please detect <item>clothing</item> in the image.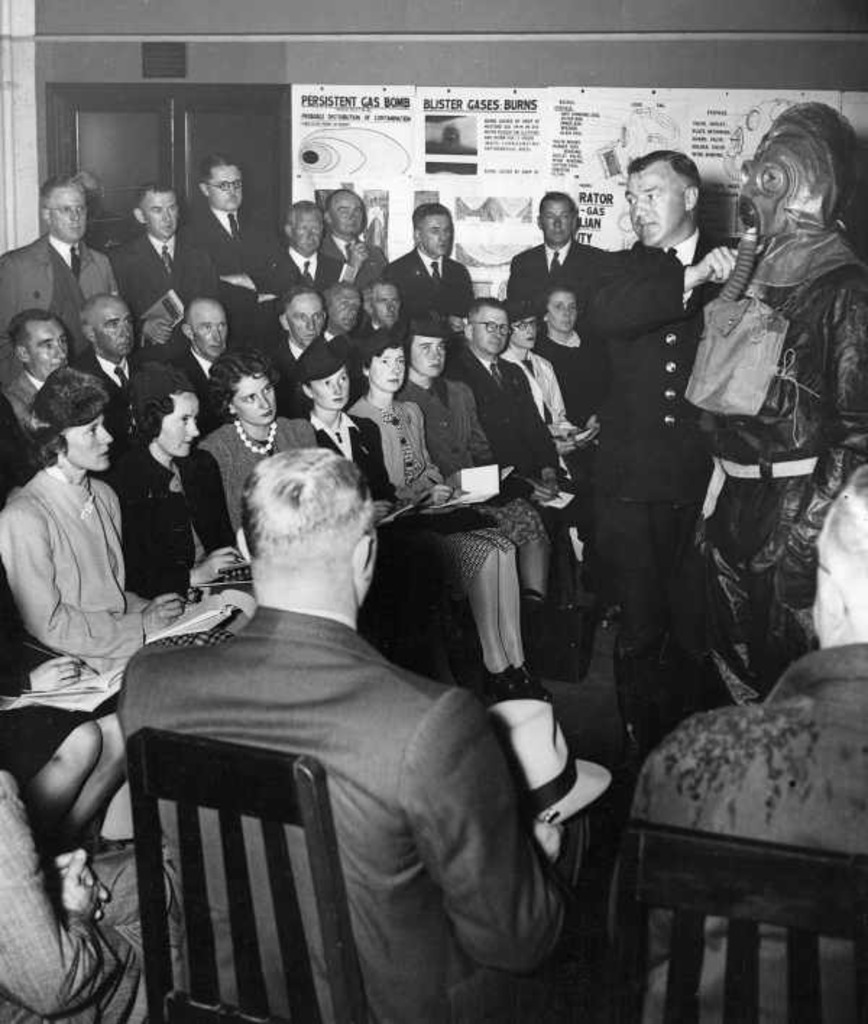
x1=686 y1=133 x2=867 y2=696.
